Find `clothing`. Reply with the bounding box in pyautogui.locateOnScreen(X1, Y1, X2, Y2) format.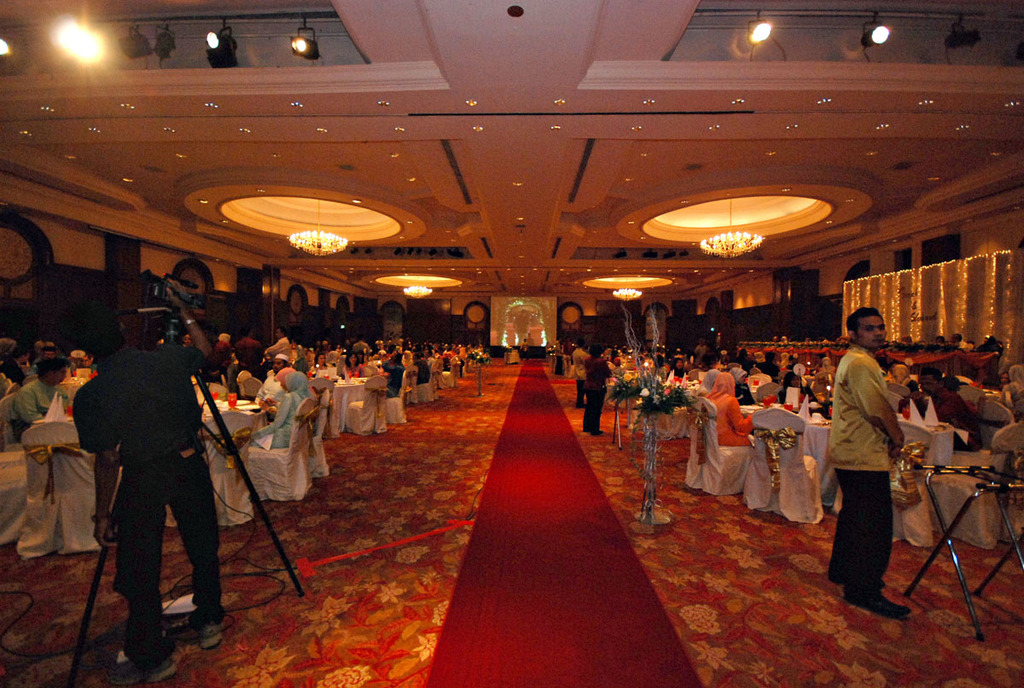
pyautogui.locateOnScreen(585, 354, 616, 420).
